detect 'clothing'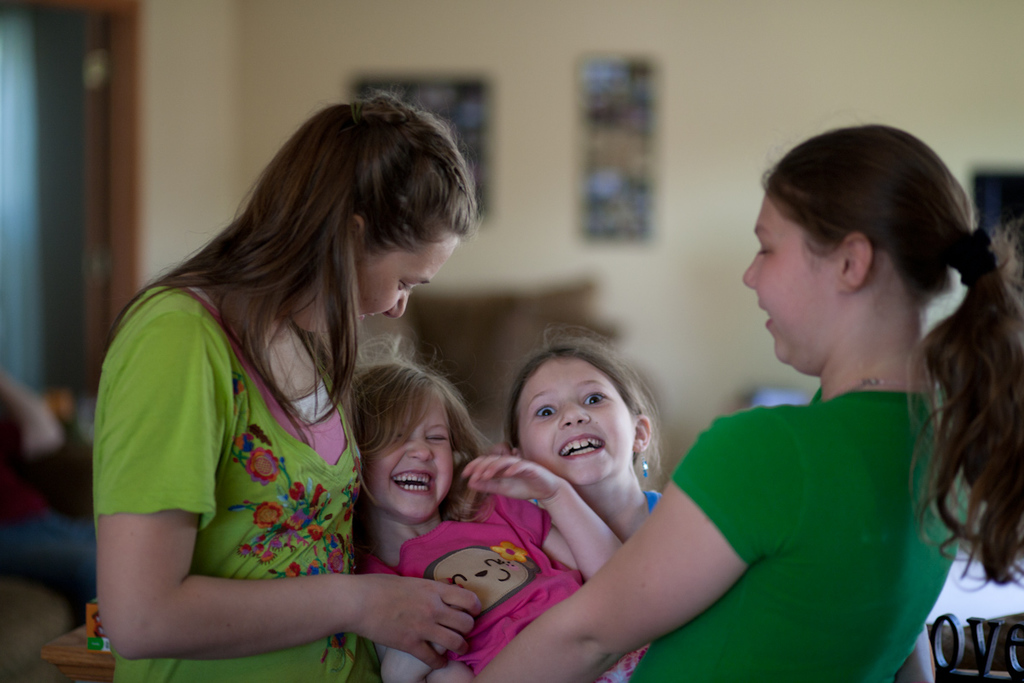
{"x1": 350, "y1": 476, "x2": 650, "y2": 682}
